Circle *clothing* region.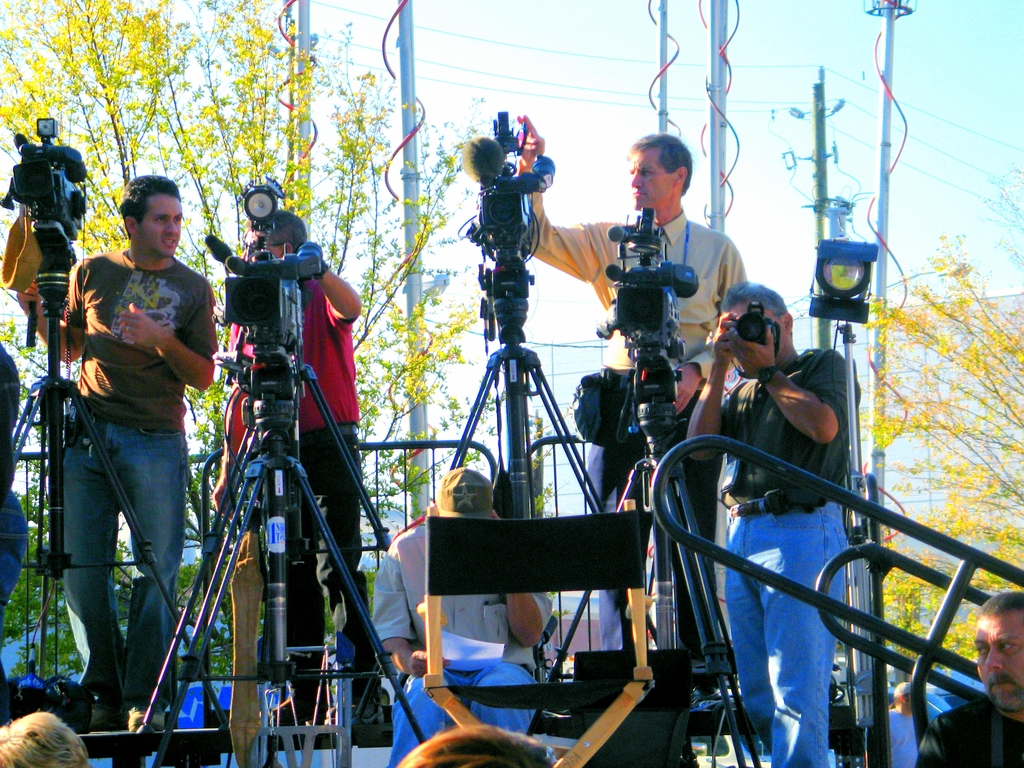
Region: 379,518,552,767.
